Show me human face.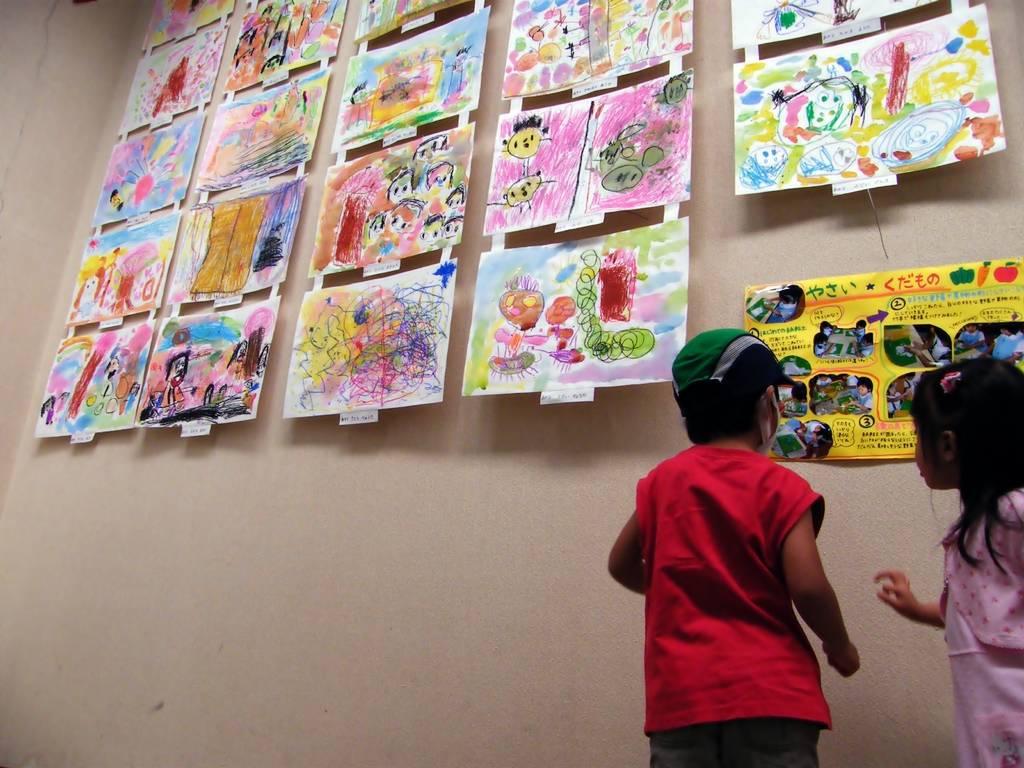
human face is here: region(753, 143, 788, 176).
